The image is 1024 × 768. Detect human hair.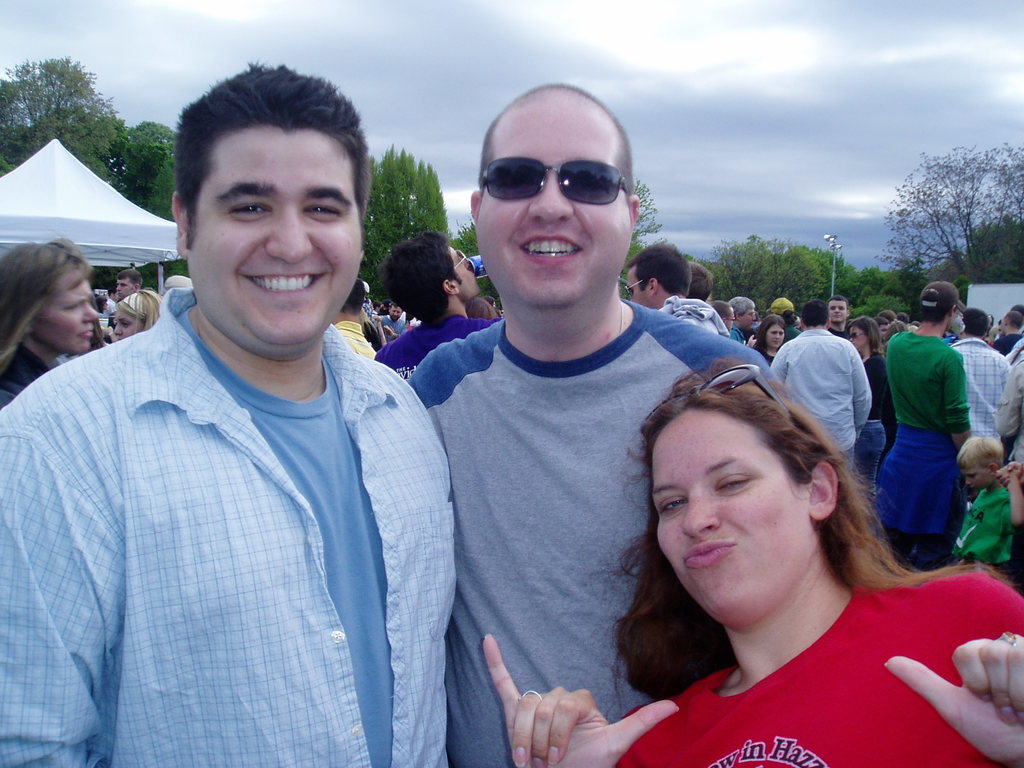
Detection: <box>963,307,991,340</box>.
